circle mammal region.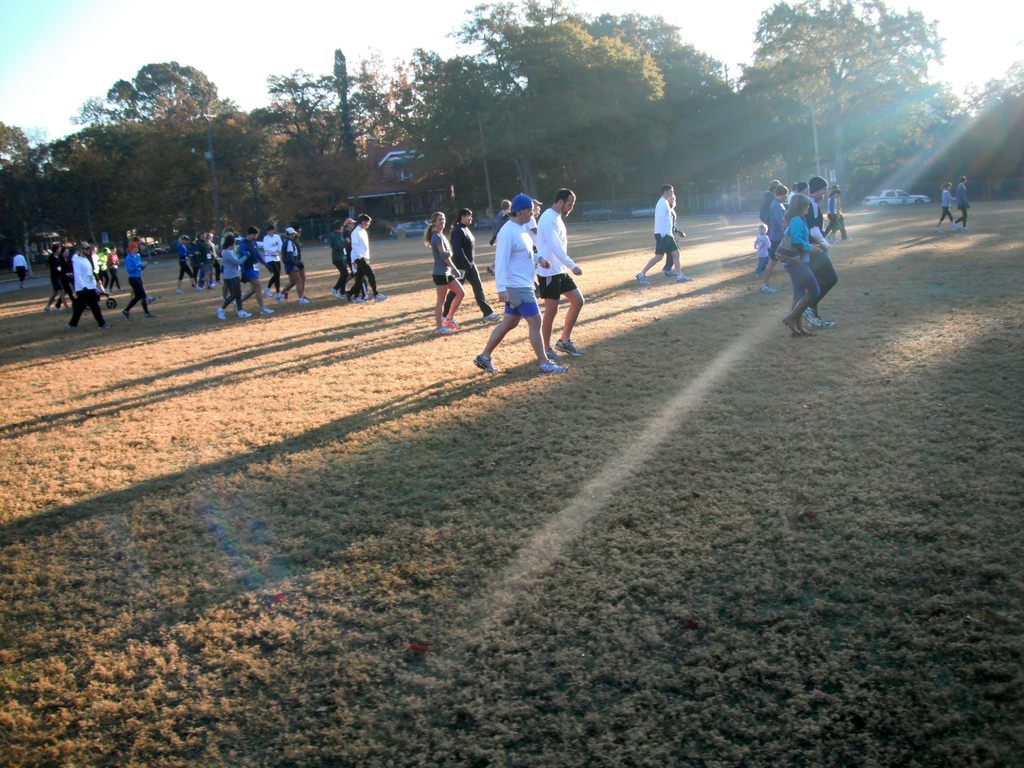
Region: <bbox>532, 191, 584, 362</bbox>.
